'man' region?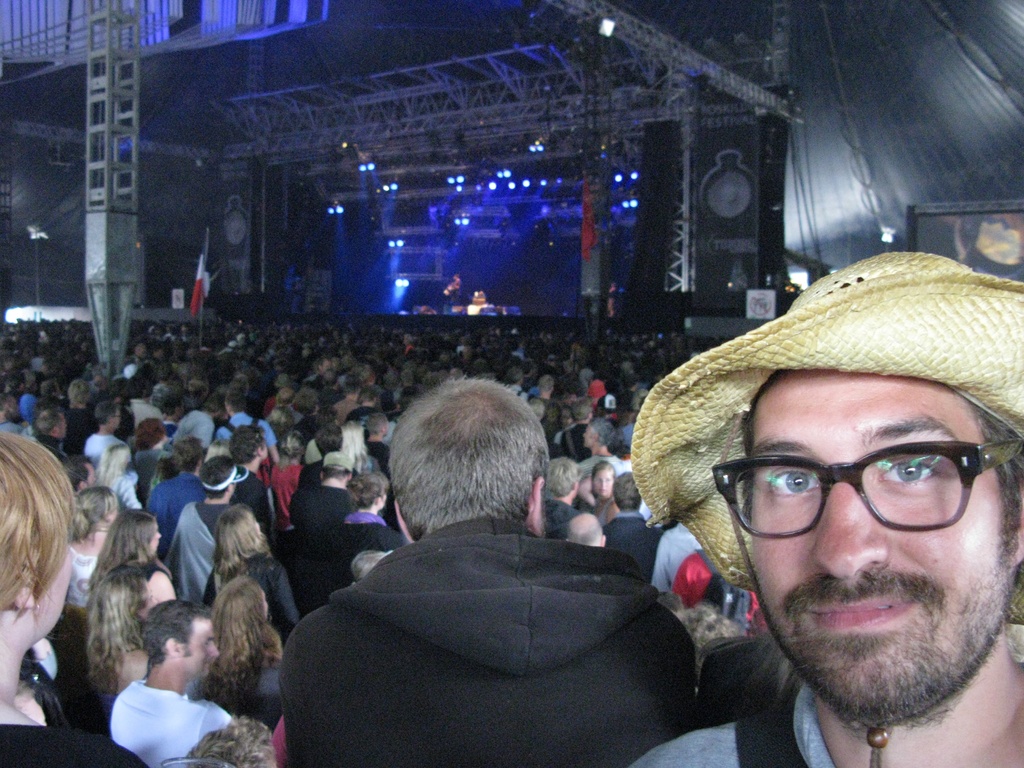
x1=623, y1=252, x2=1023, y2=767
